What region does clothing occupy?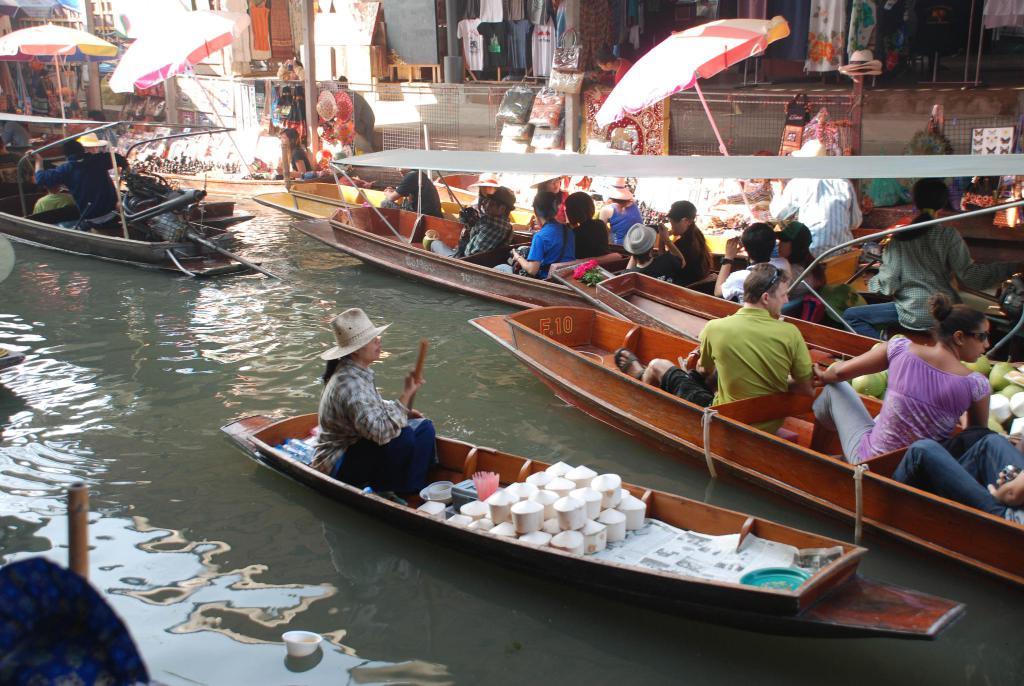
606,199,647,245.
